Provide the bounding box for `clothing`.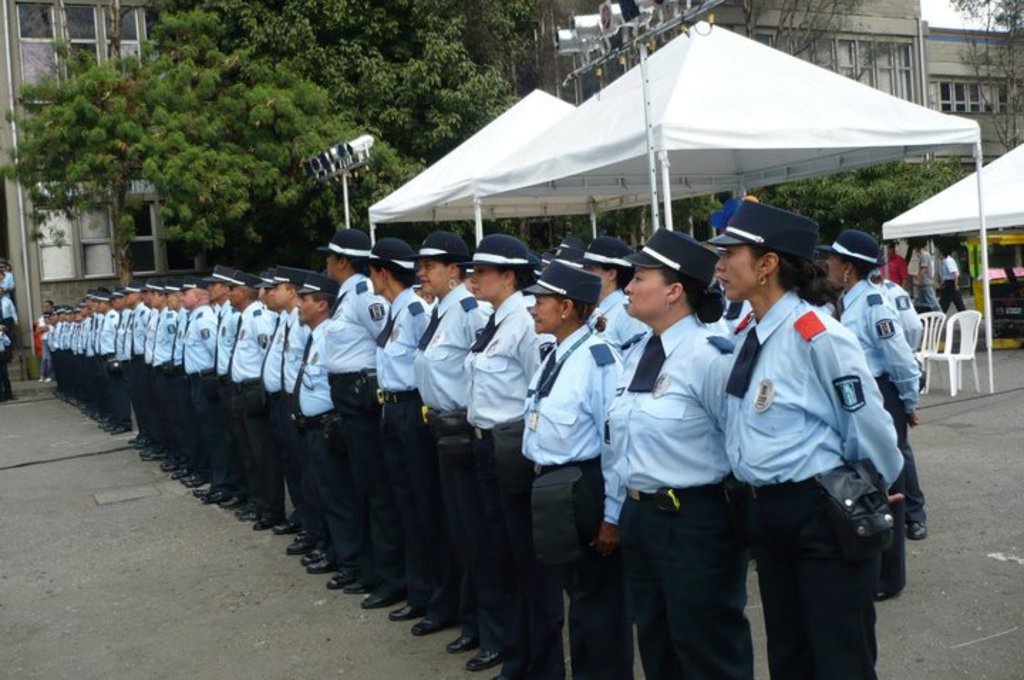
Rect(942, 253, 969, 326).
